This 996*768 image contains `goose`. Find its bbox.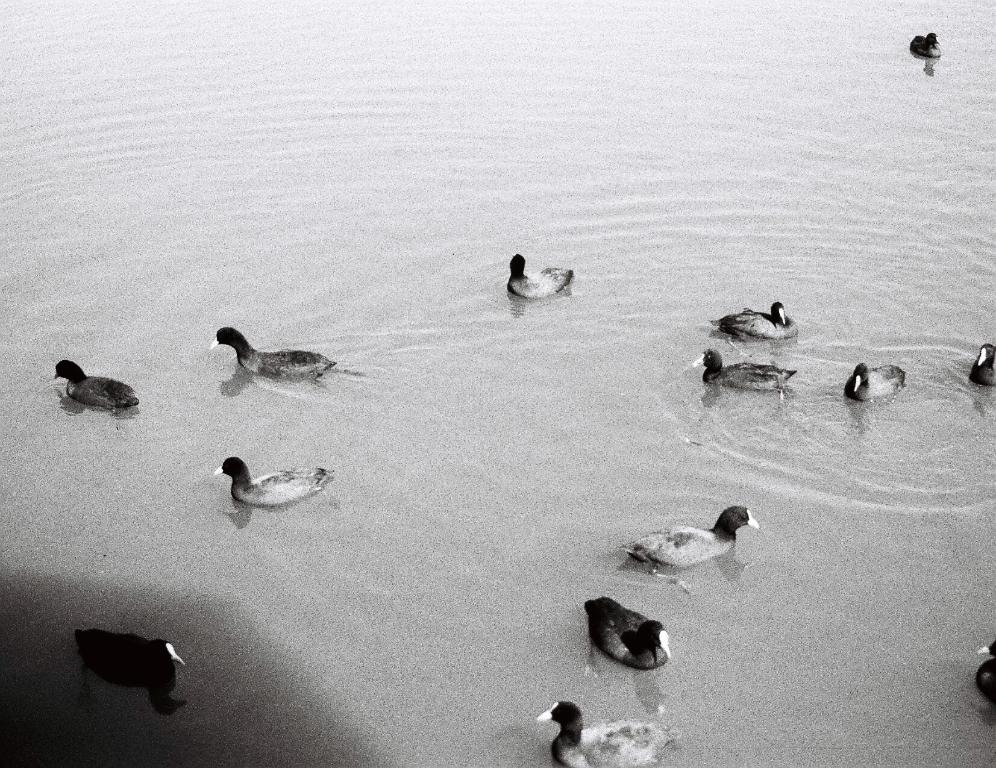
{"x1": 56, "y1": 357, "x2": 134, "y2": 403}.
